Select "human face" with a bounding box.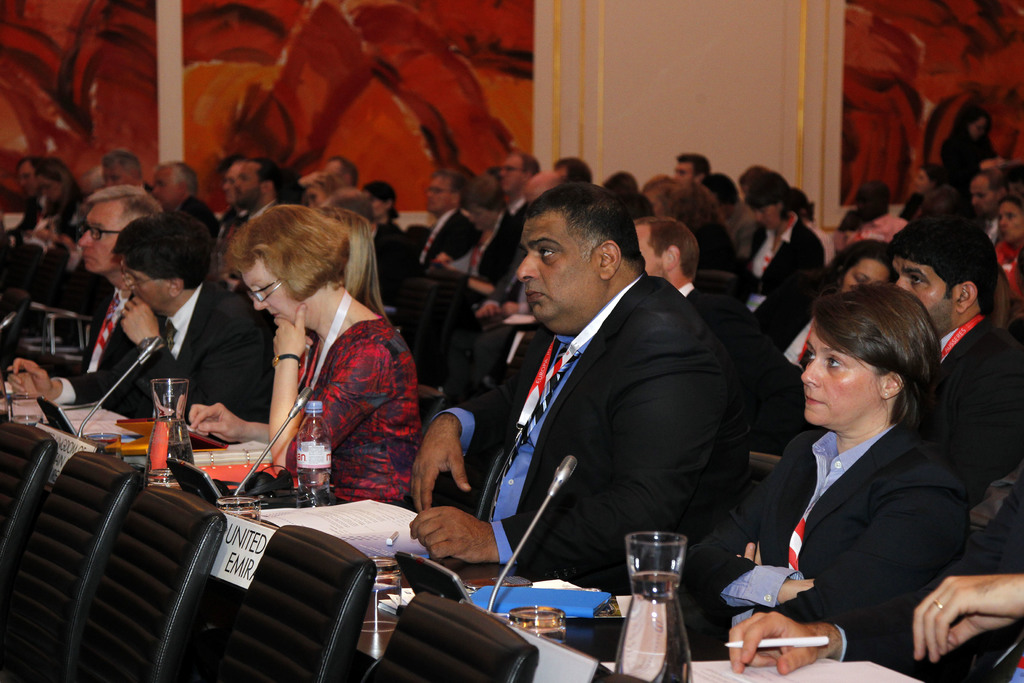
box=[76, 201, 130, 274].
